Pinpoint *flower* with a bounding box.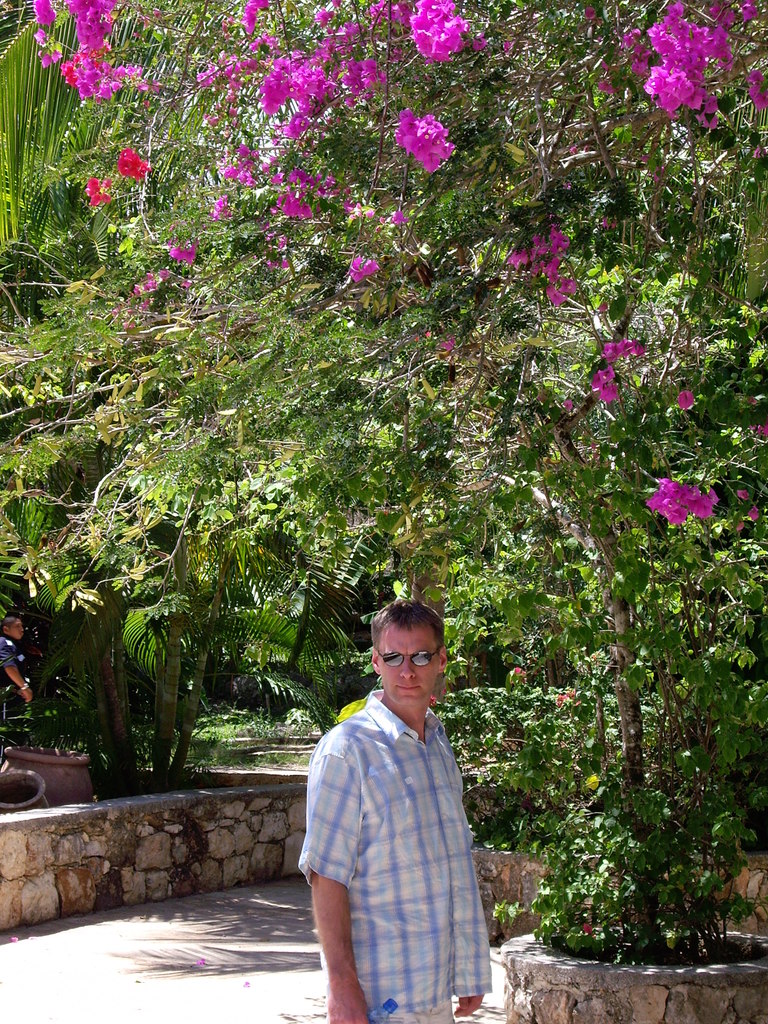
detection(347, 250, 378, 282).
